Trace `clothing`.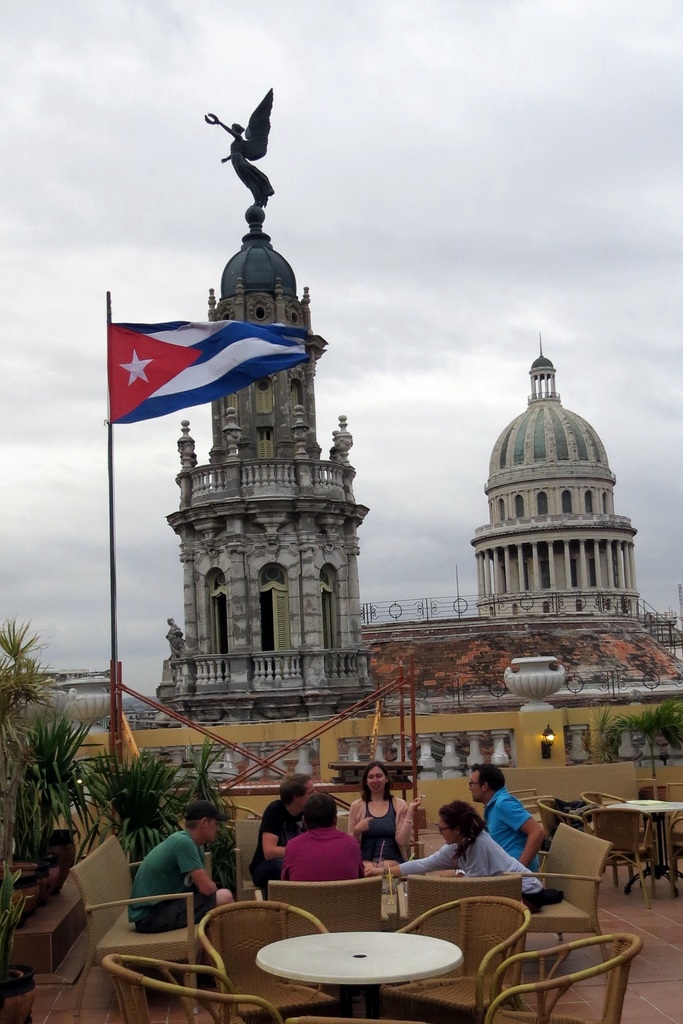
Traced to [left=269, top=820, right=358, bottom=902].
